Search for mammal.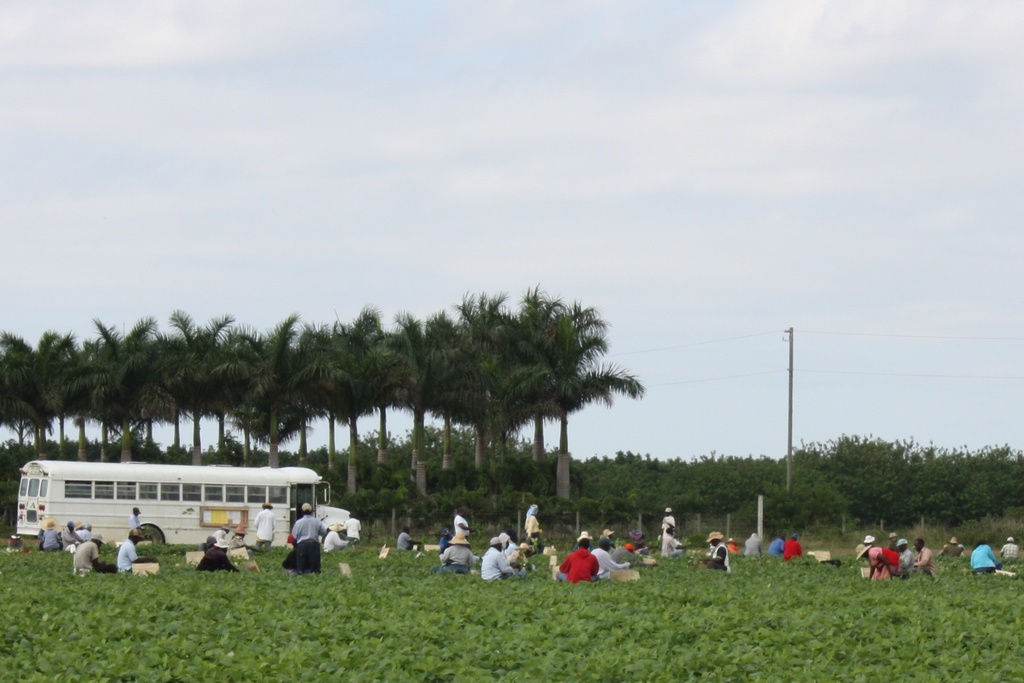
Found at select_region(854, 542, 903, 581).
